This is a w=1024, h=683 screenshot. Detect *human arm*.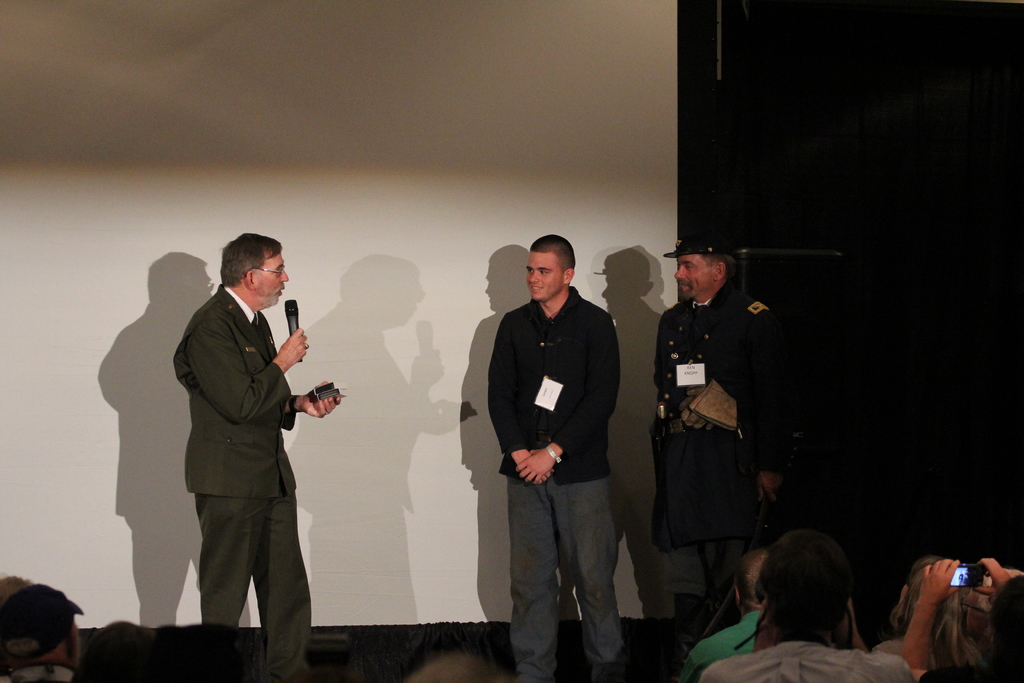
189,315,304,425.
